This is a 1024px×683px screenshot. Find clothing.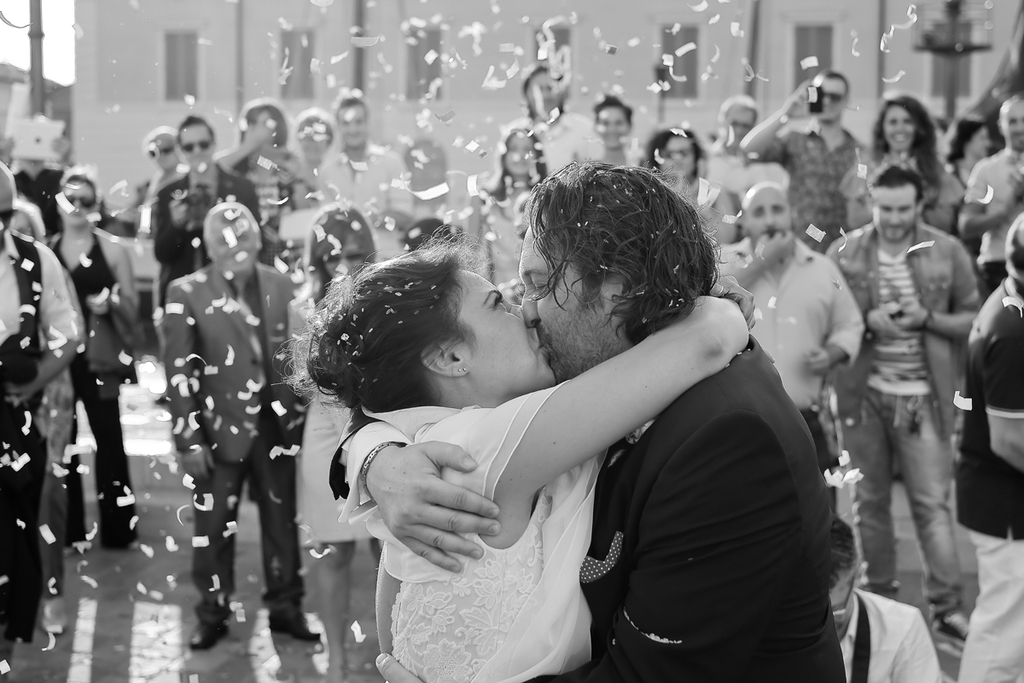
Bounding box: 826 214 985 626.
